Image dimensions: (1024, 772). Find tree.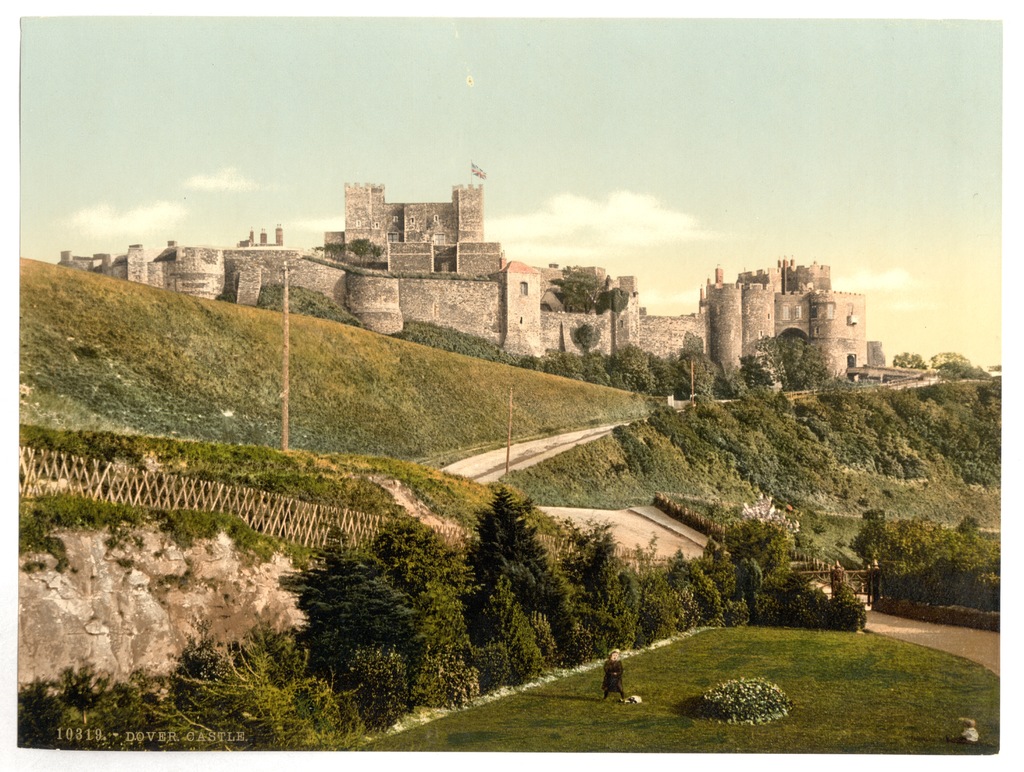
bbox=[457, 488, 577, 675].
